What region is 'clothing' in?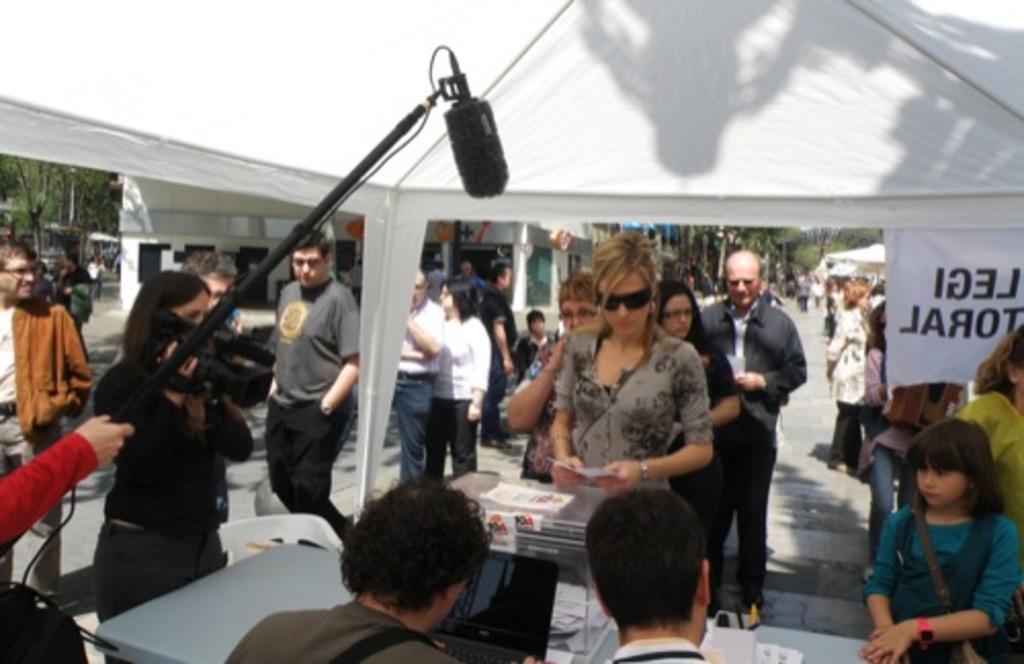
region(2, 439, 115, 543).
